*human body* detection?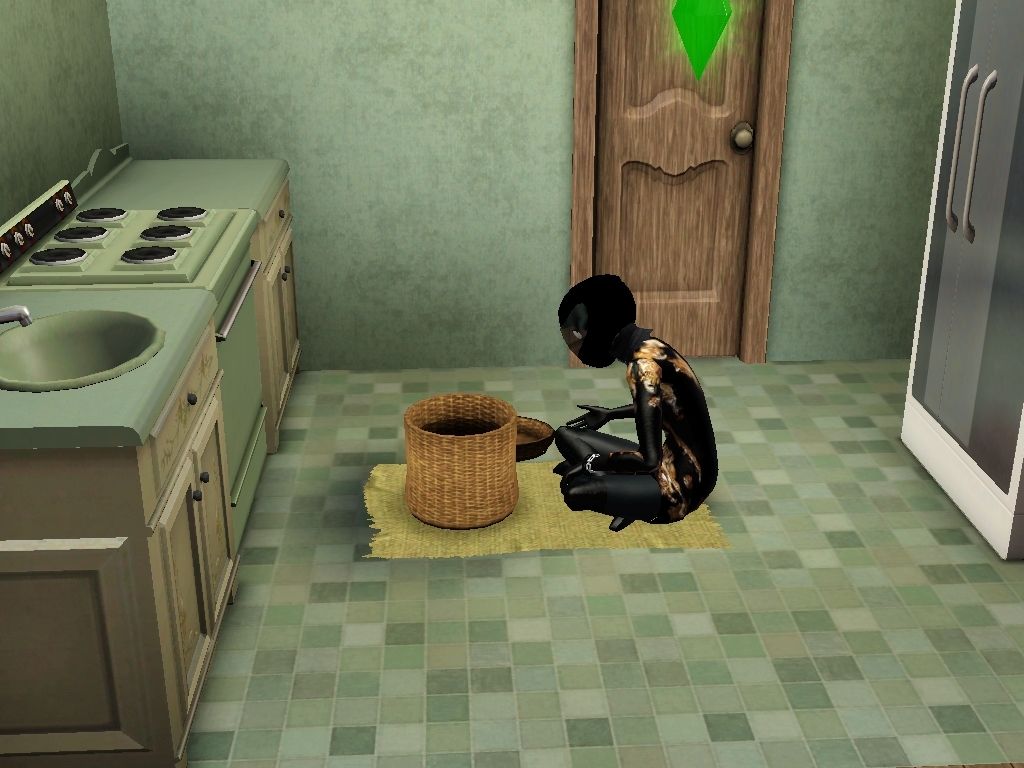
left=546, top=311, right=715, bottom=532
